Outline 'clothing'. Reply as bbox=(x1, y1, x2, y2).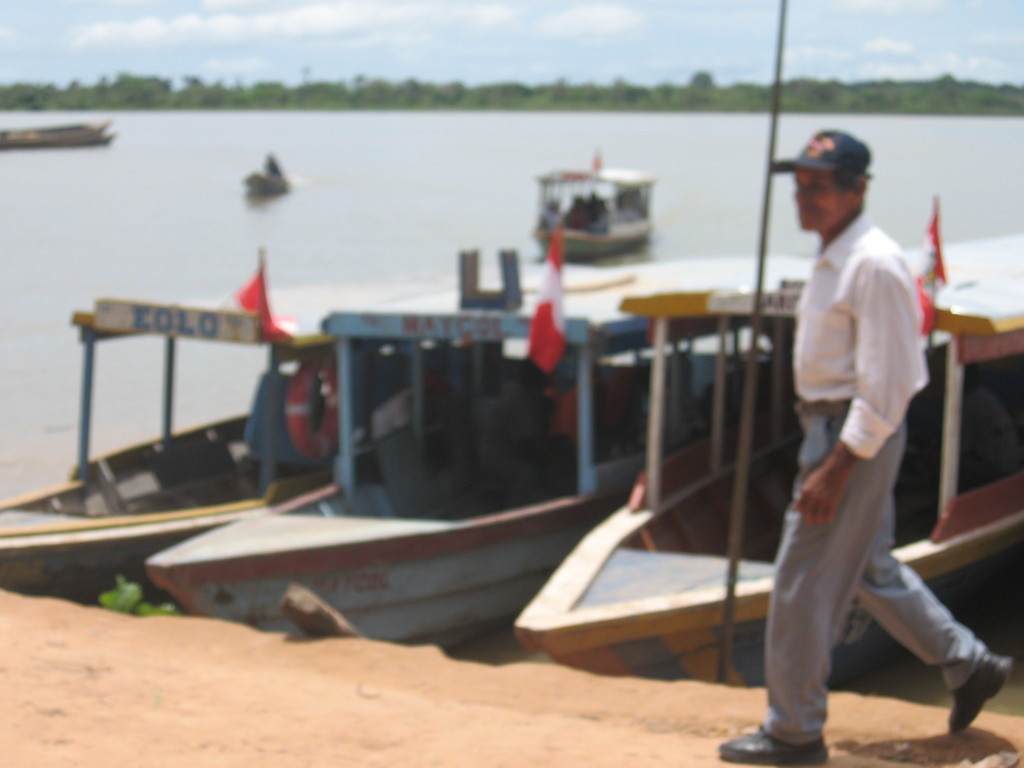
bbox=(759, 145, 959, 730).
